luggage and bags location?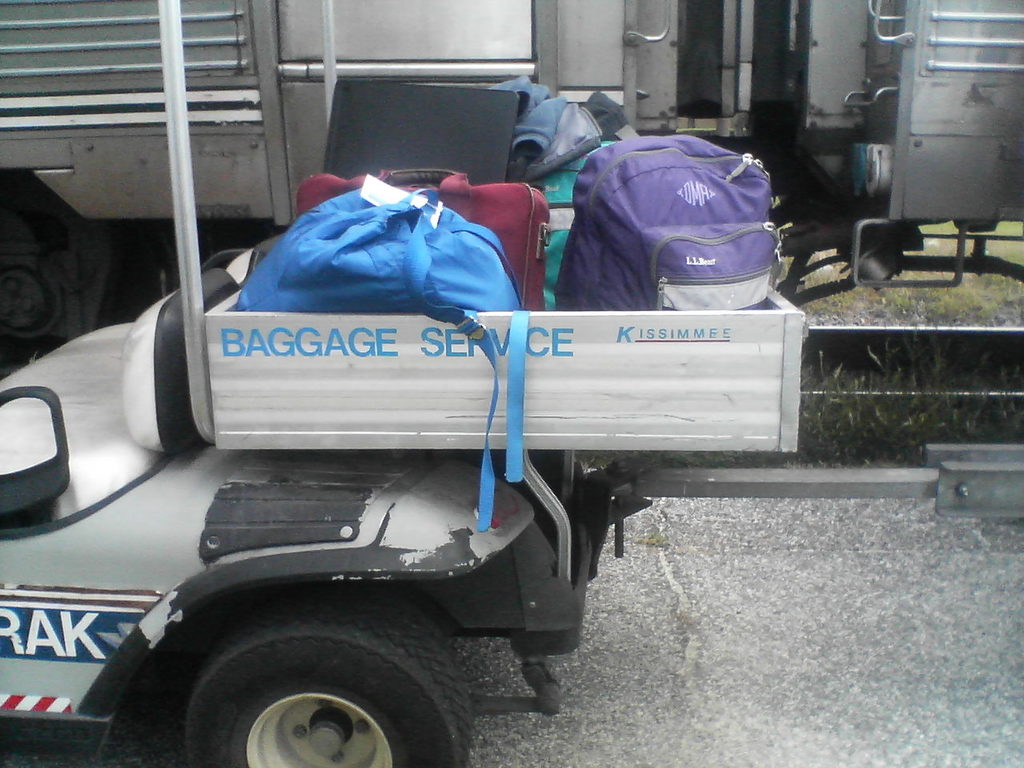
<box>294,165,551,314</box>
